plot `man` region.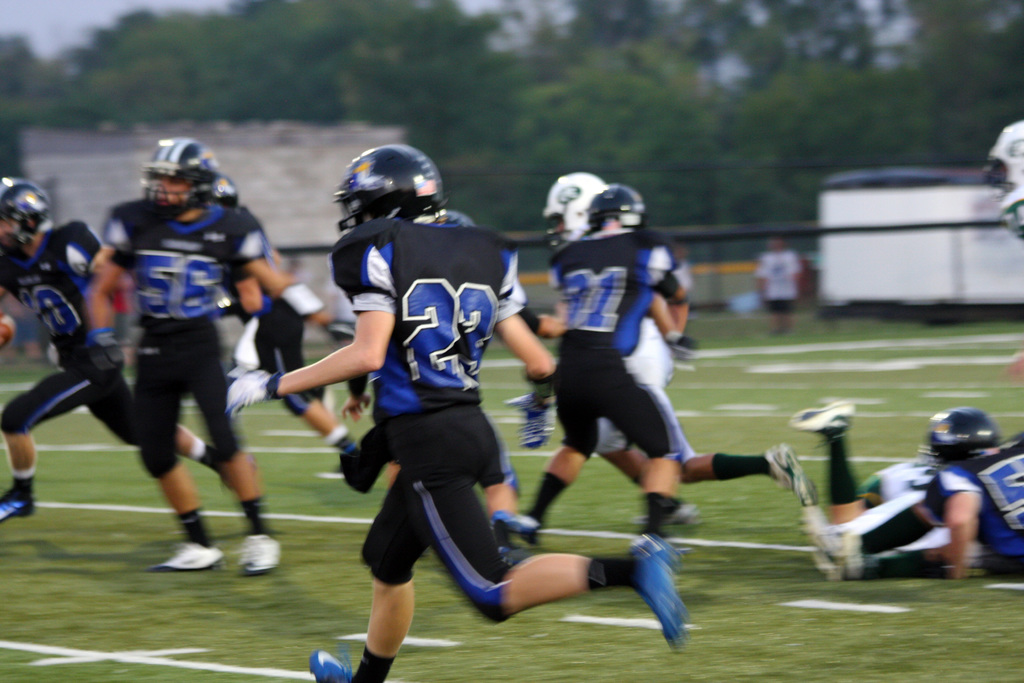
Plotted at [left=796, top=386, right=998, bottom=591].
